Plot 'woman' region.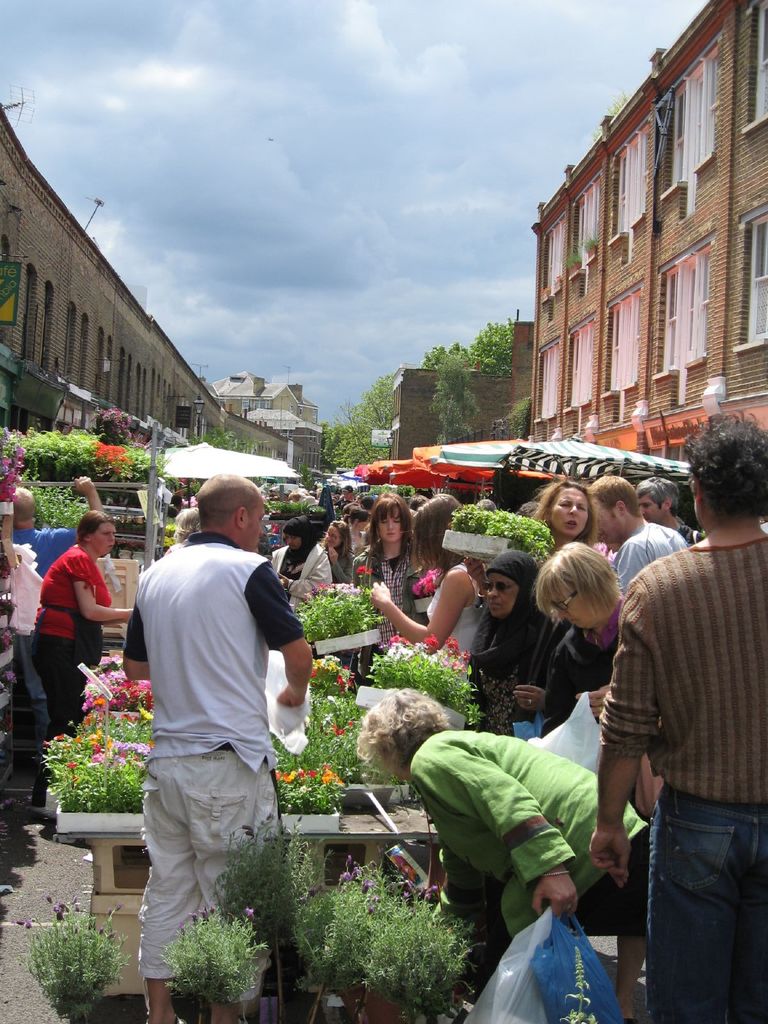
Plotted at bbox=[525, 476, 596, 557].
